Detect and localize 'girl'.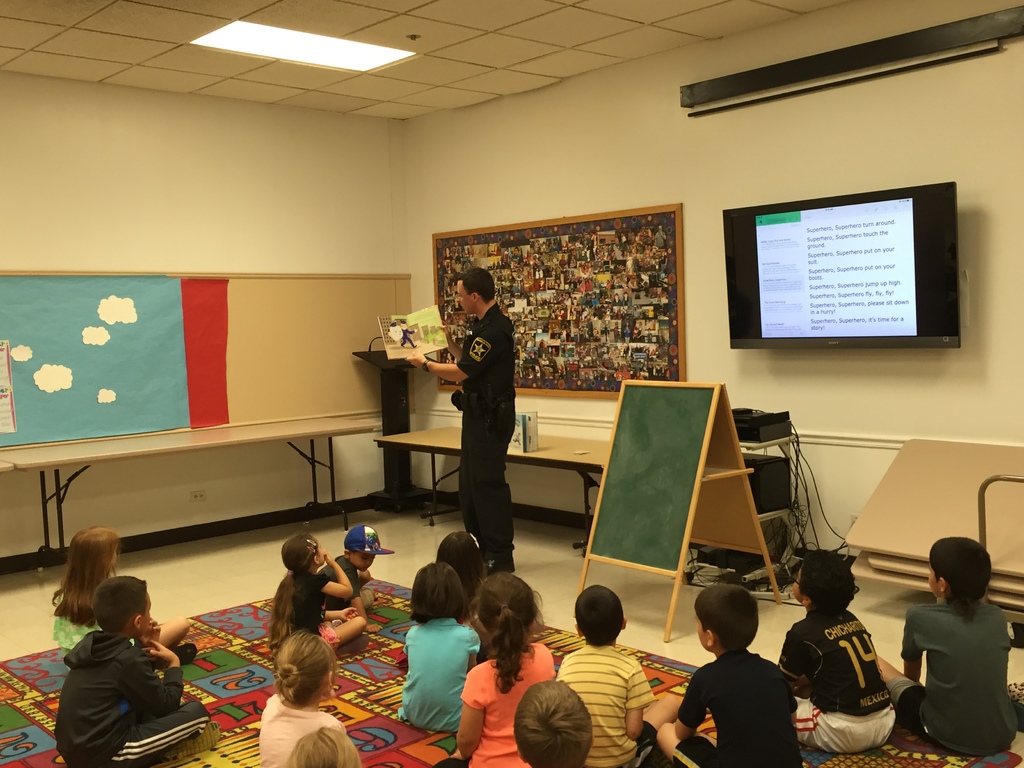
Localized at crop(435, 568, 559, 767).
